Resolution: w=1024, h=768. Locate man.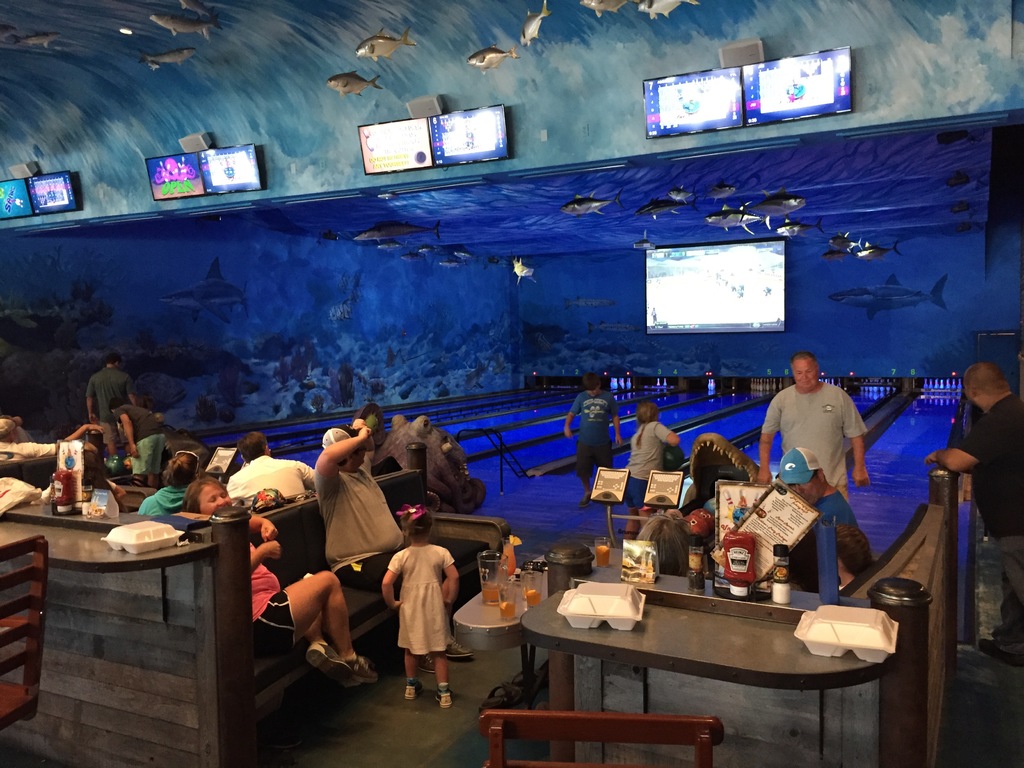
(772,445,861,529).
